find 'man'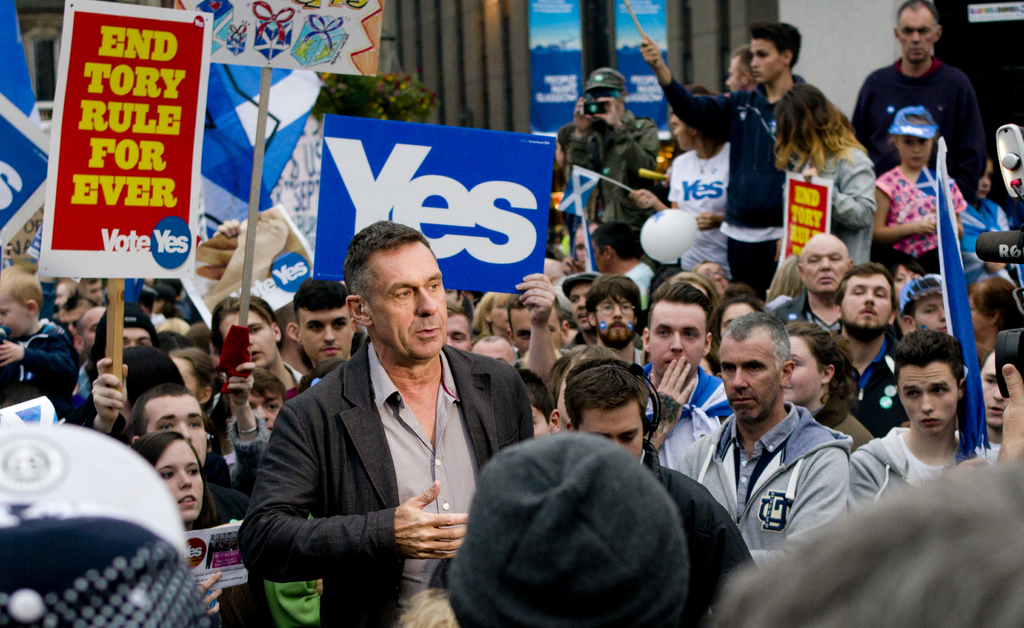
<box>243,224,538,622</box>
